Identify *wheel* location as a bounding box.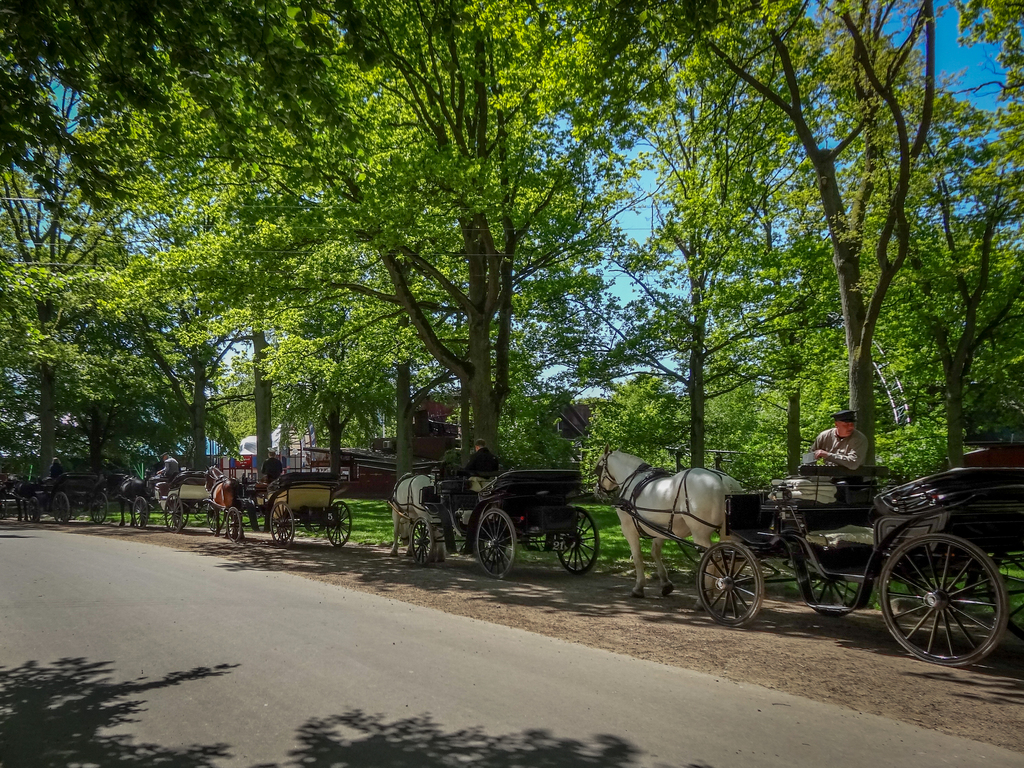
551:511:599:577.
